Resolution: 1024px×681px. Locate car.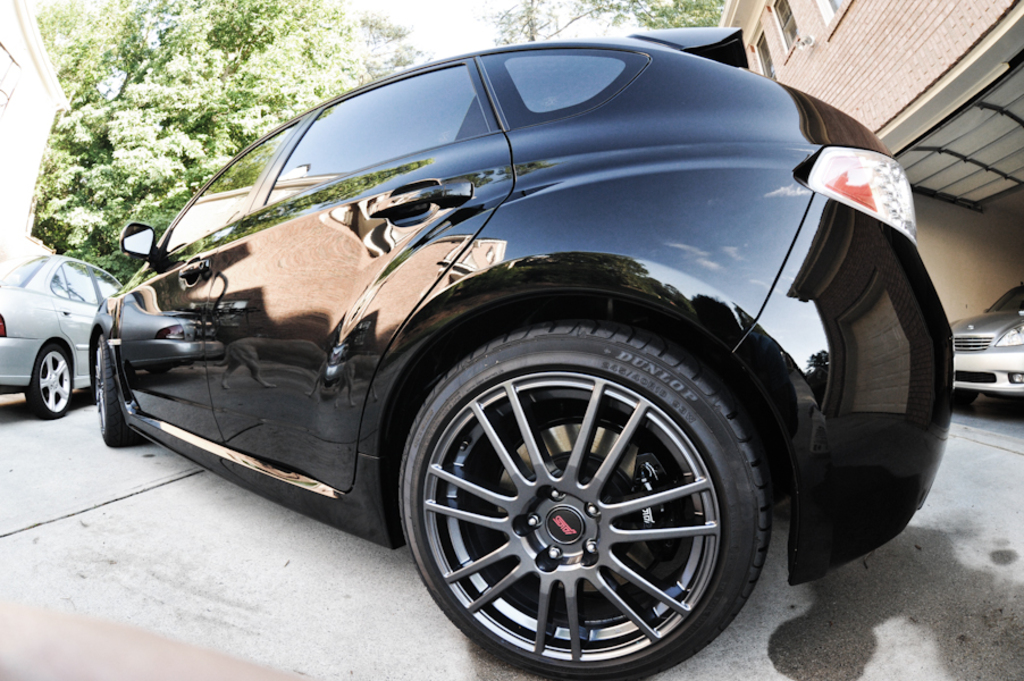
{"x1": 86, "y1": 25, "x2": 955, "y2": 680}.
